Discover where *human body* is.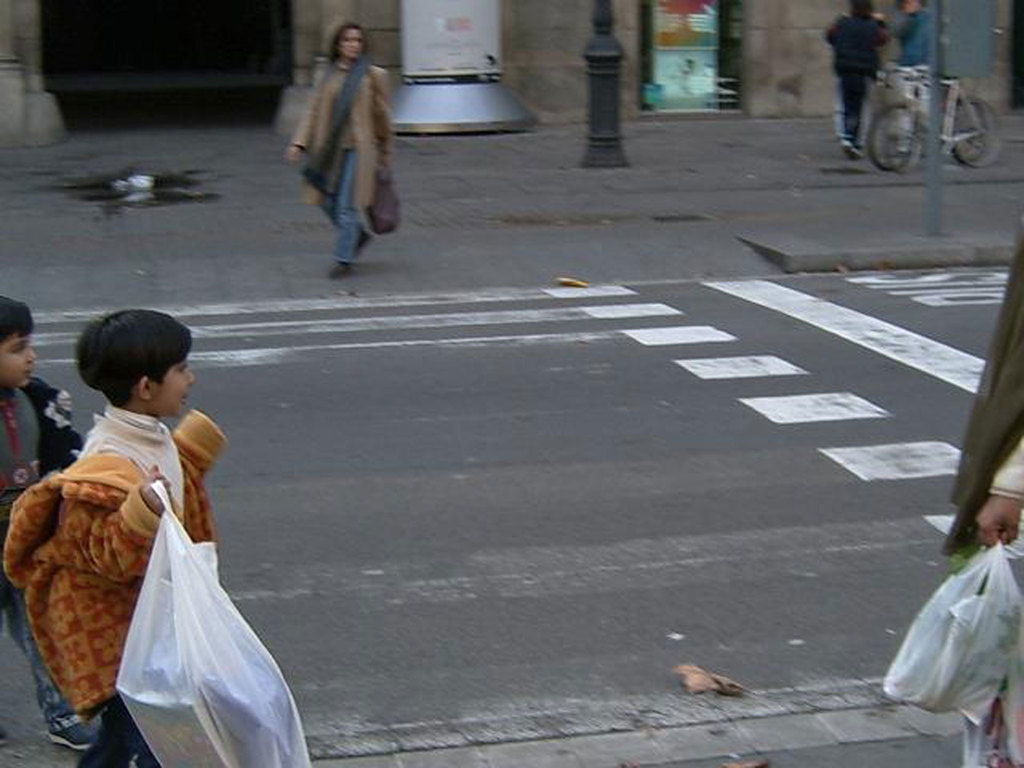
Discovered at [x1=0, y1=294, x2=92, y2=746].
